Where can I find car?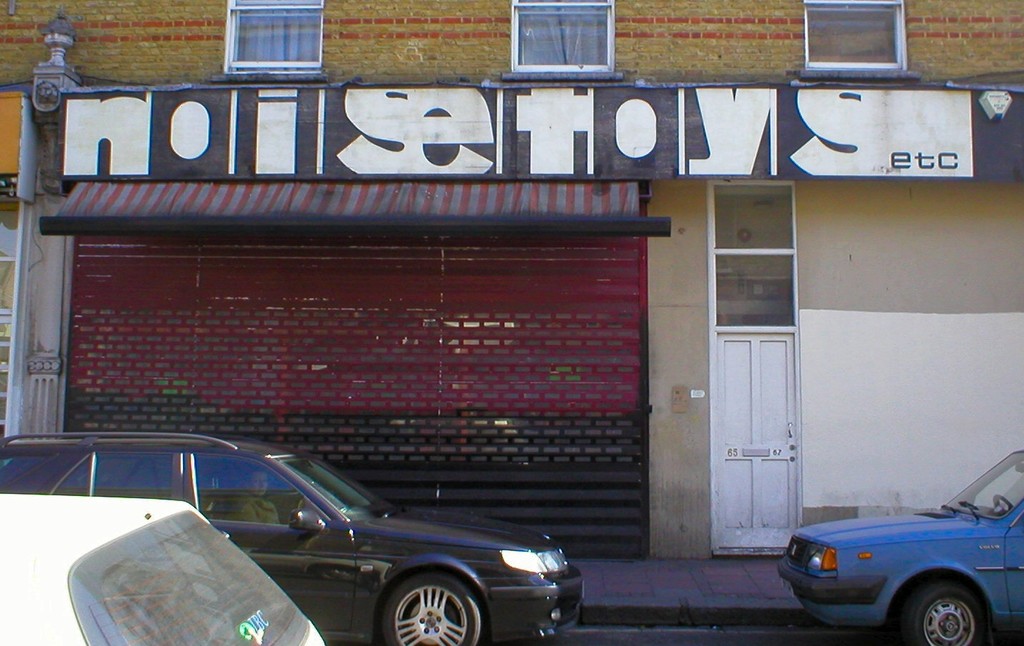
You can find it at locate(0, 486, 327, 645).
